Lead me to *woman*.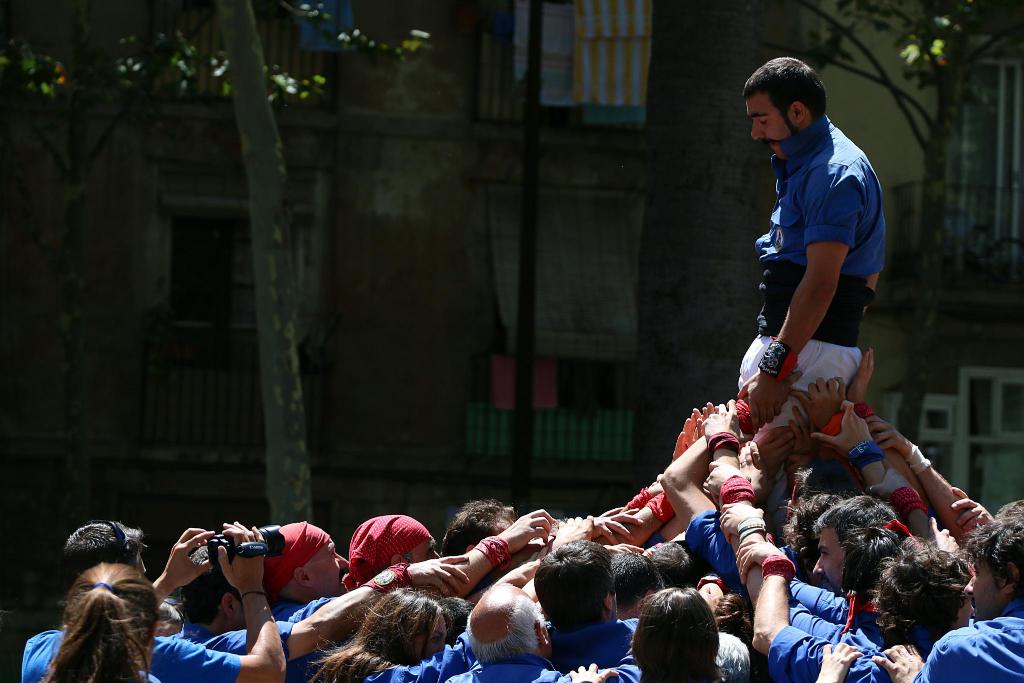
Lead to <bbox>658, 399, 906, 608</bbox>.
